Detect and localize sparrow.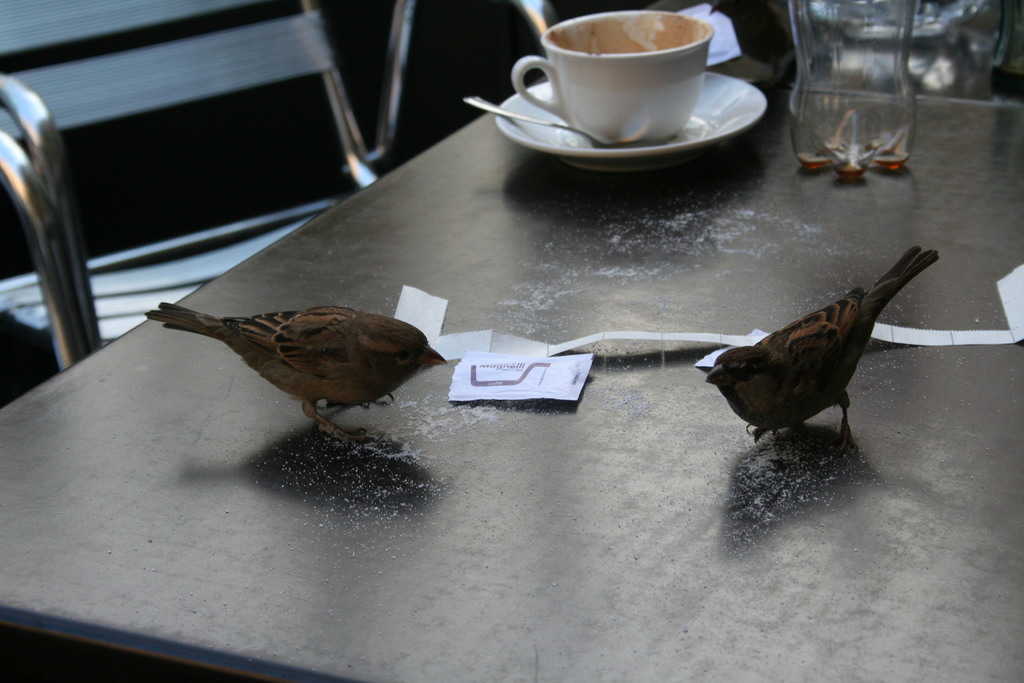
Localized at box(143, 305, 437, 429).
